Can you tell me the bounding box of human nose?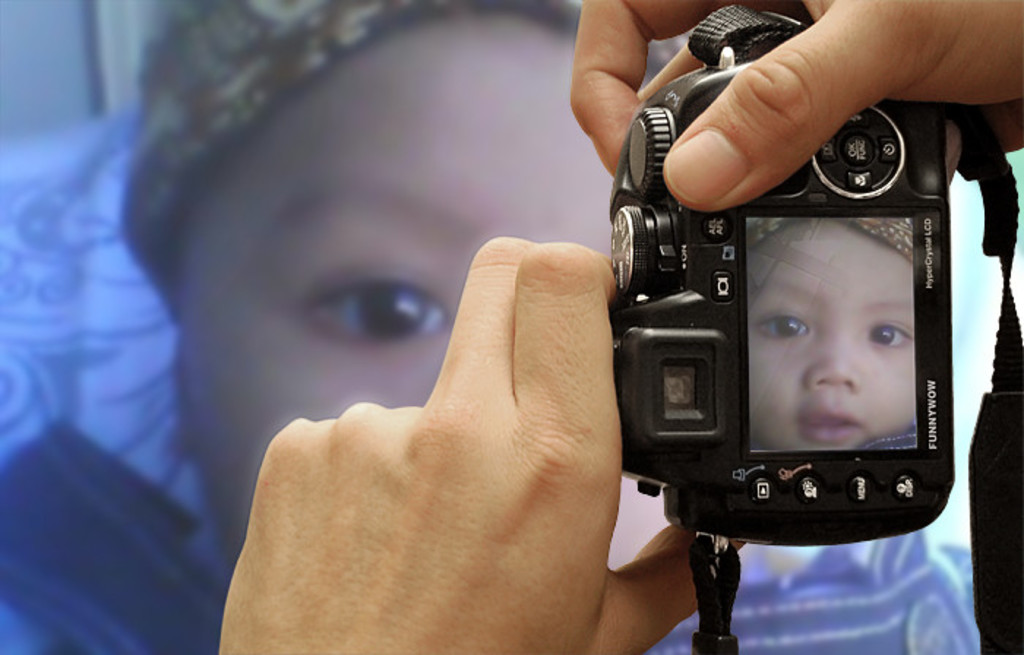
box(805, 330, 867, 390).
